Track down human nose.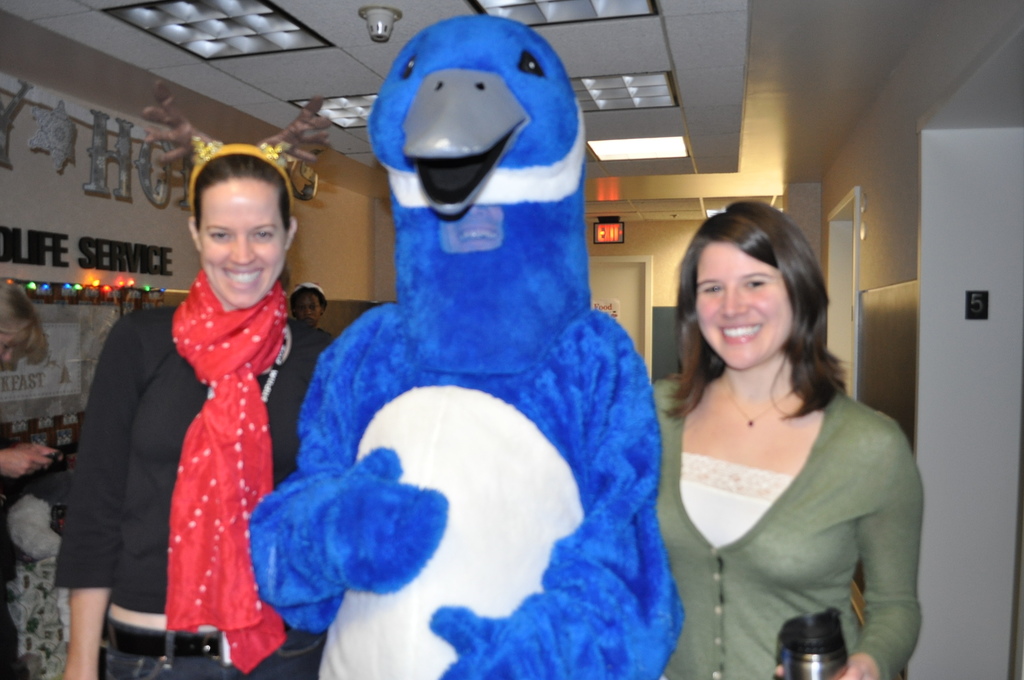
Tracked to (305, 302, 314, 316).
